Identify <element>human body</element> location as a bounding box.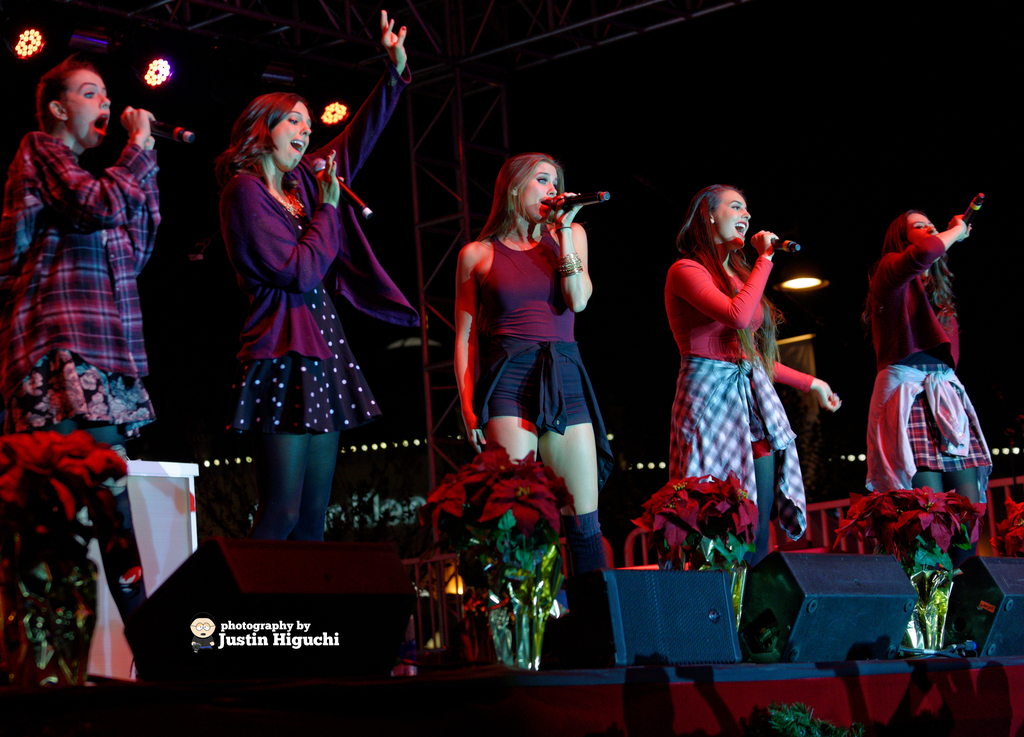
box=[855, 217, 993, 529].
